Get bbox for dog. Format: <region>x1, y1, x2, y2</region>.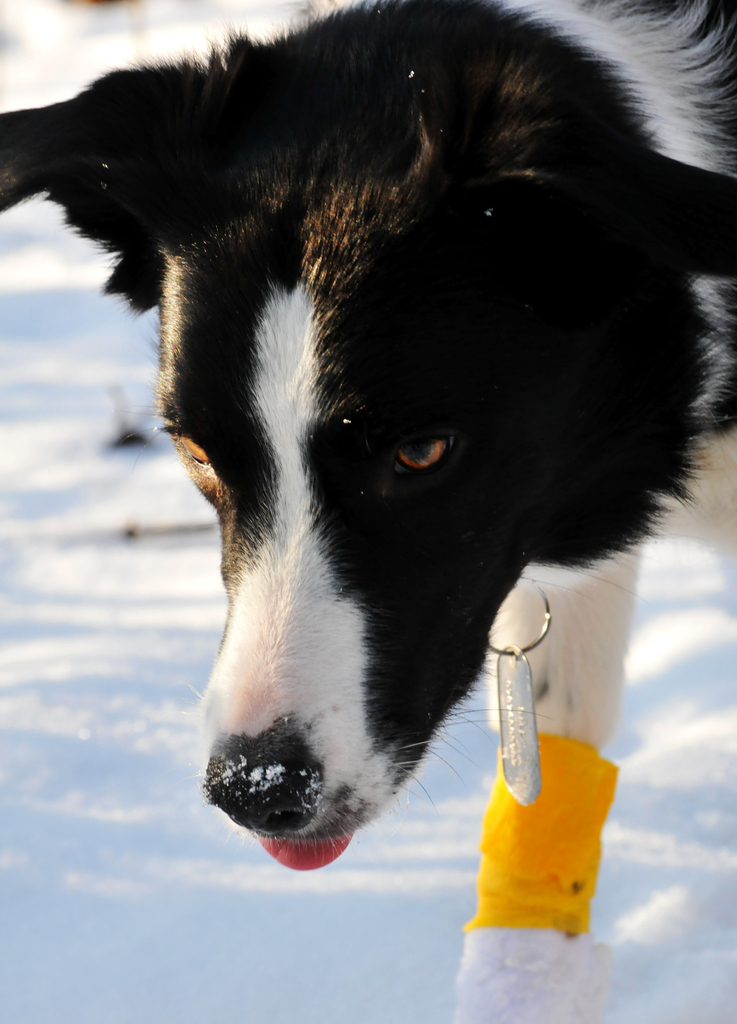
<region>0, 0, 736, 1023</region>.
